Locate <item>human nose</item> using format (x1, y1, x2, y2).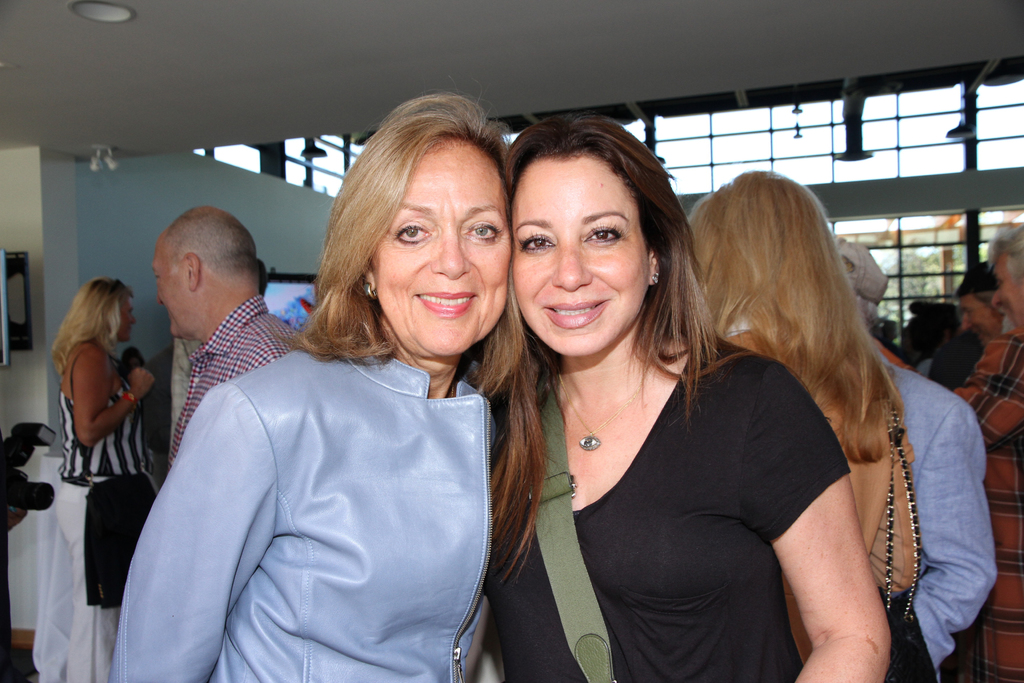
(429, 229, 471, 279).
